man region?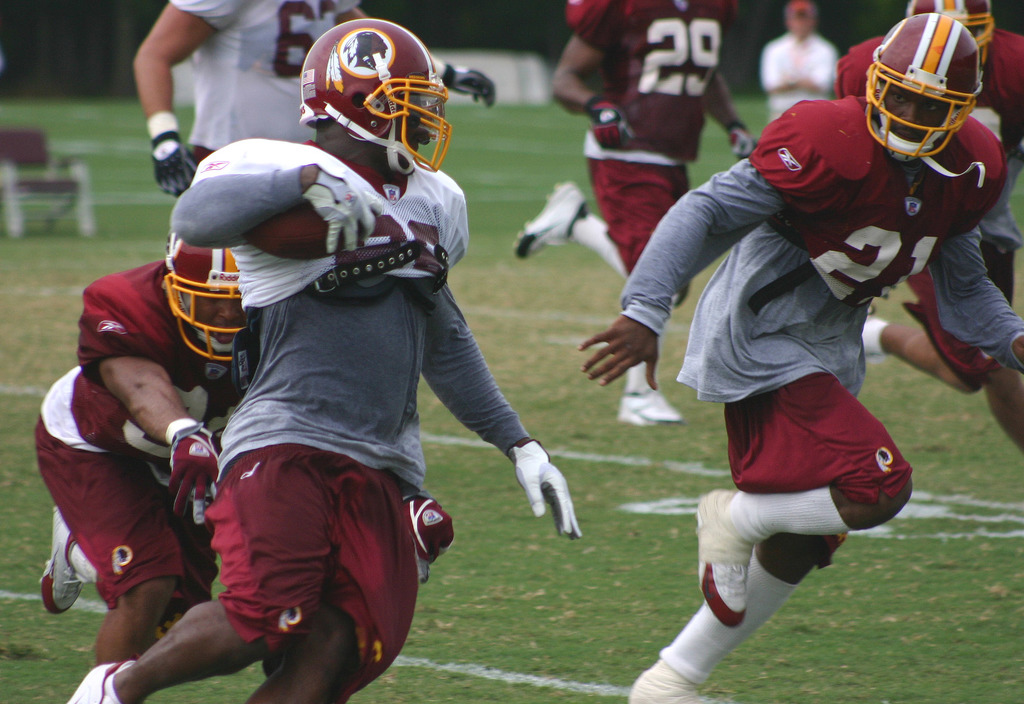
bbox(86, 62, 598, 680)
